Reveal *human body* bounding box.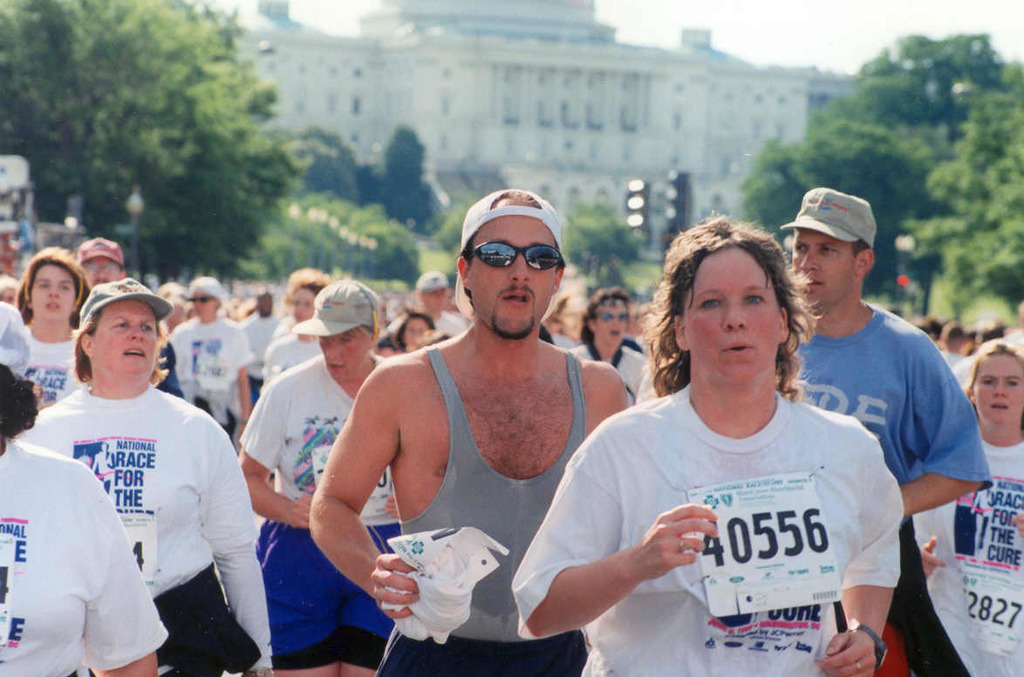
Revealed: [263,270,332,387].
